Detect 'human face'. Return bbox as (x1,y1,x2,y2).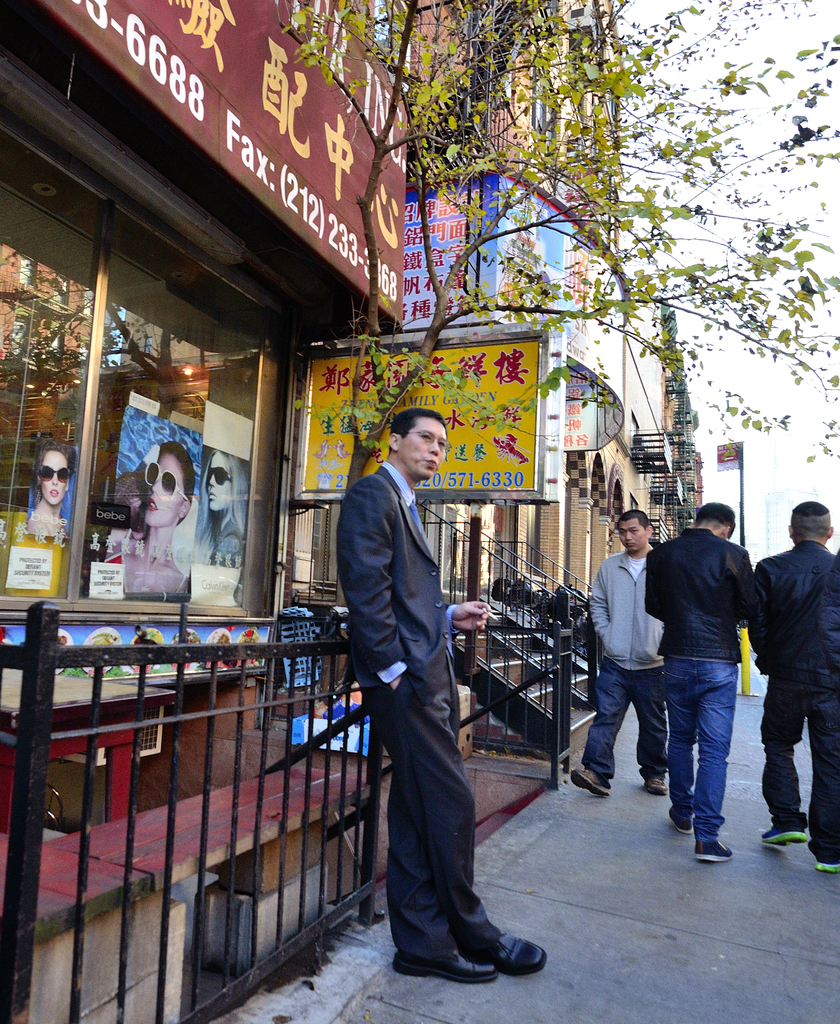
(145,454,188,529).
